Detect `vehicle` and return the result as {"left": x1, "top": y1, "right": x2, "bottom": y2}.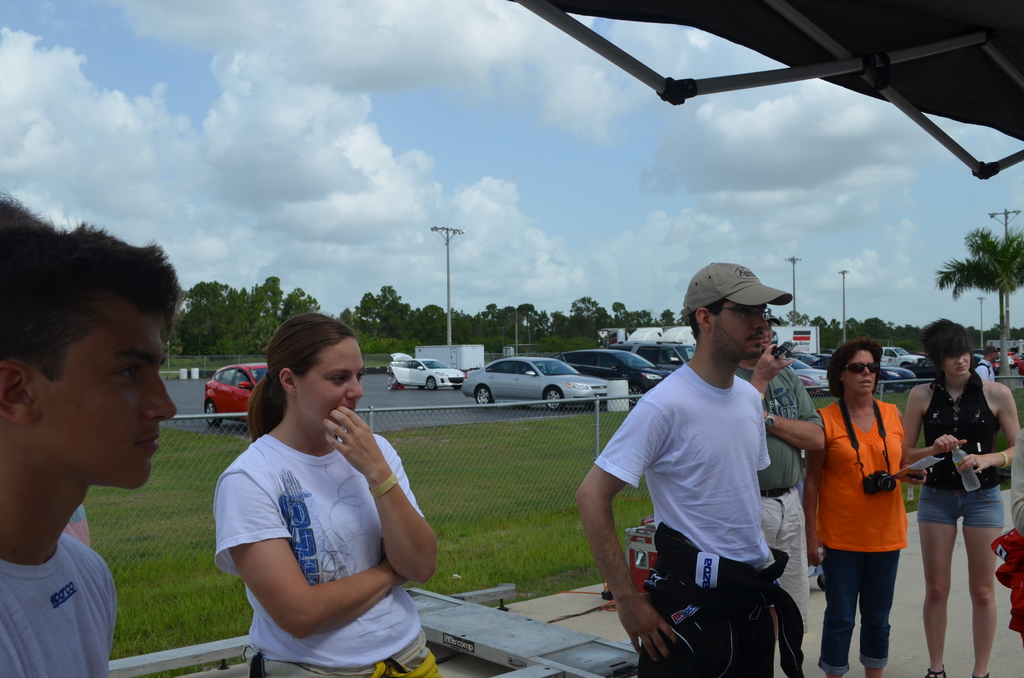
{"left": 203, "top": 365, "right": 265, "bottom": 419}.
